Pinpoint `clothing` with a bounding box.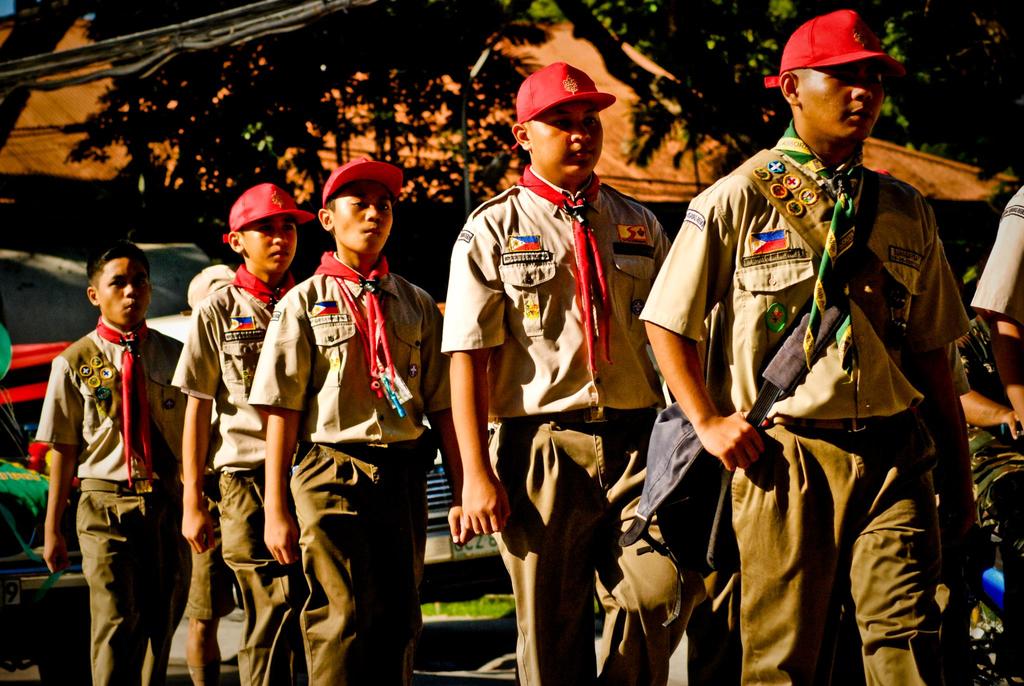
region(159, 259, 332, 685).
